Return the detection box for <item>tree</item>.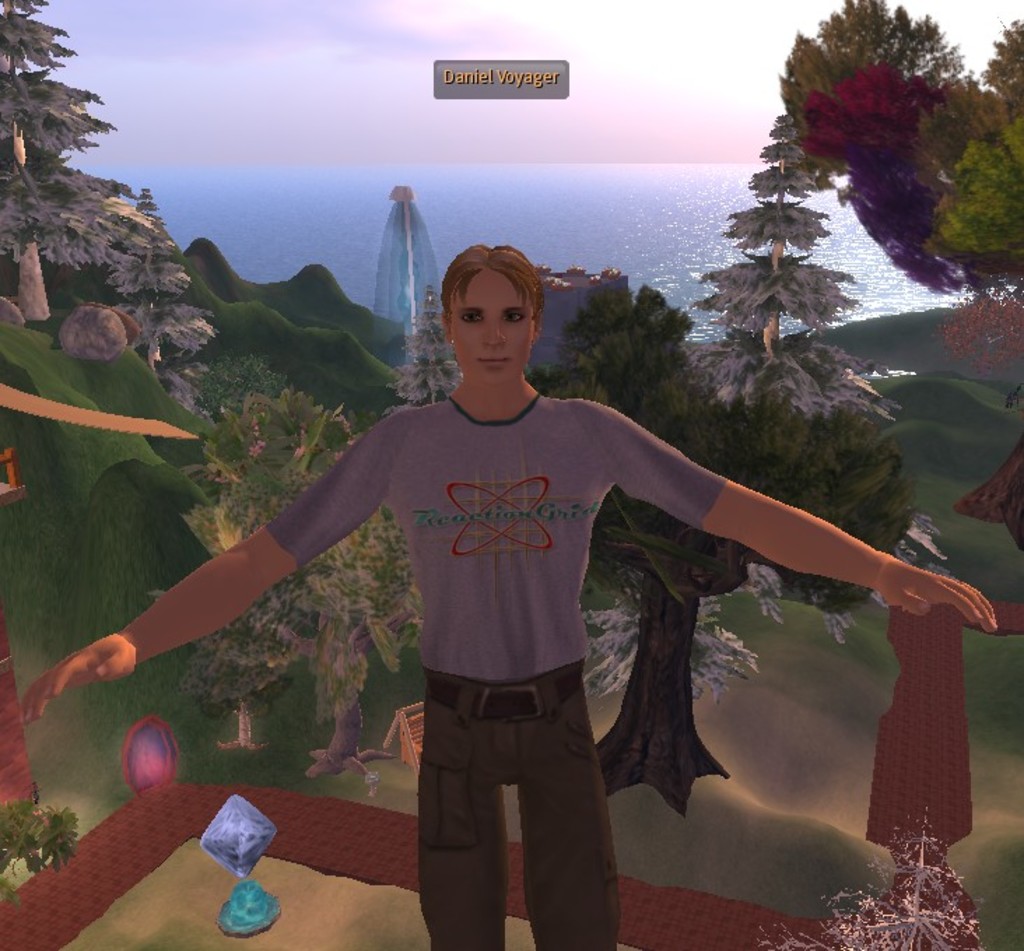
bbox(105, 187, 206, 380).
